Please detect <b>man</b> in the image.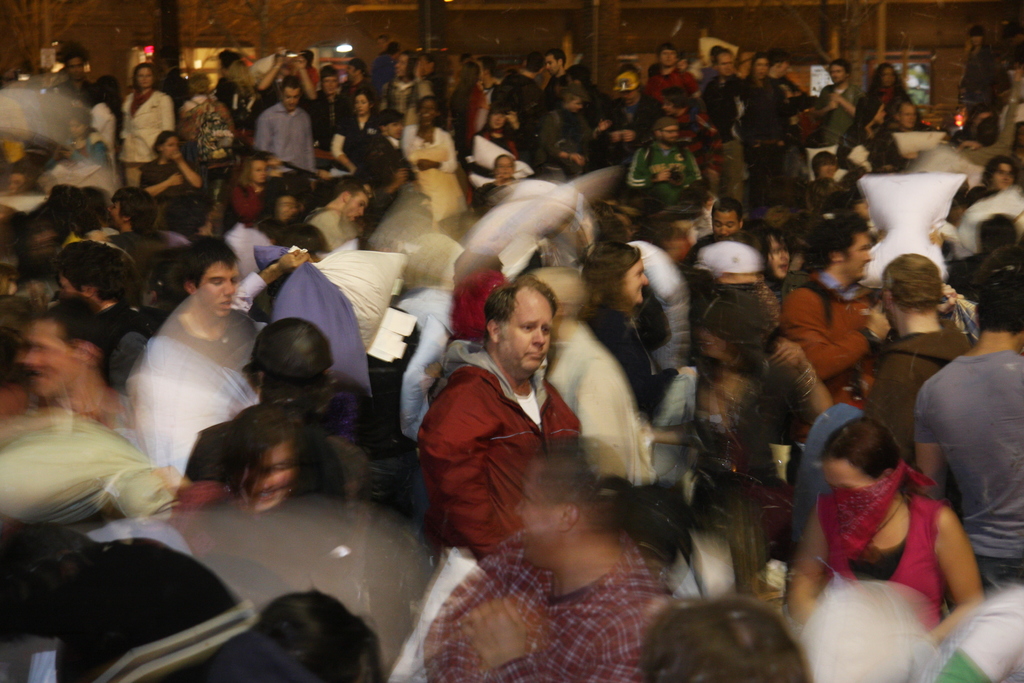
crop(47, 56, 101, 104).
